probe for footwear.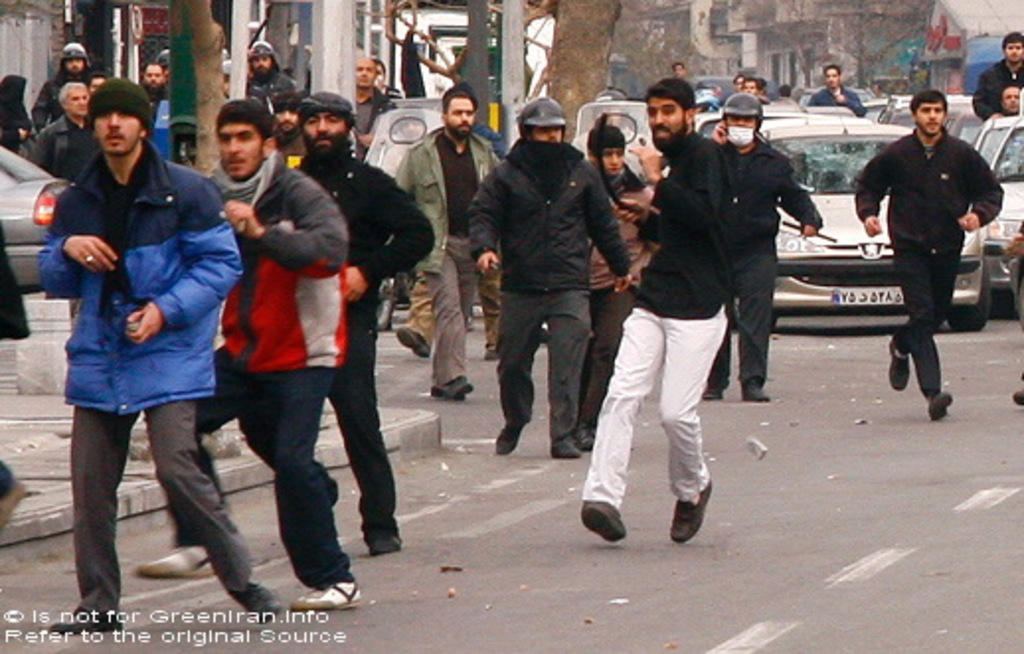
Probe result: <bbox>552, 427, 583, 456</bbox>.
